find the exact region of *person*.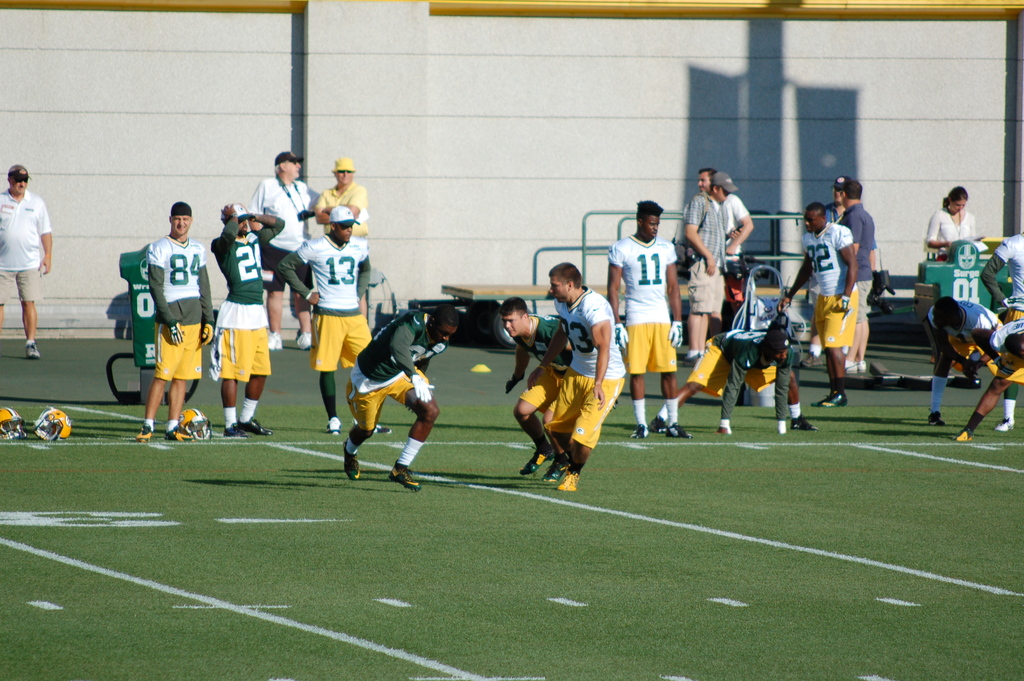
Exact region: x1=931 y1=190 x2=974 y2=273.
